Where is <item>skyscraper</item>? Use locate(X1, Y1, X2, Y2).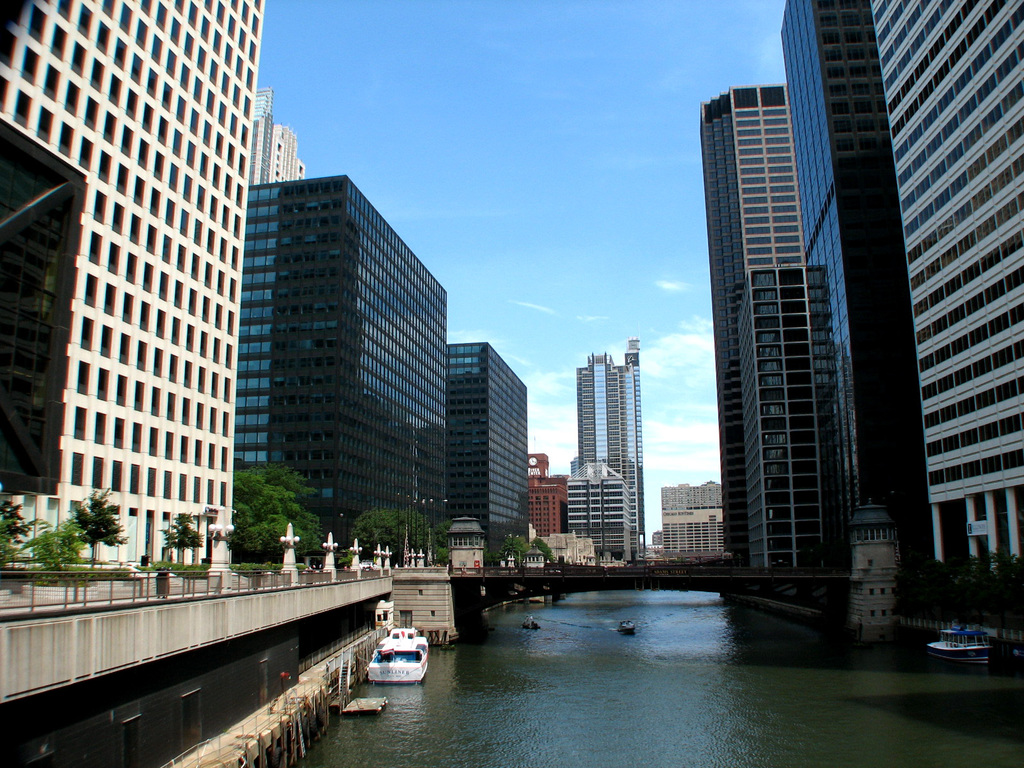
locate(580, 346, 644, 549).
